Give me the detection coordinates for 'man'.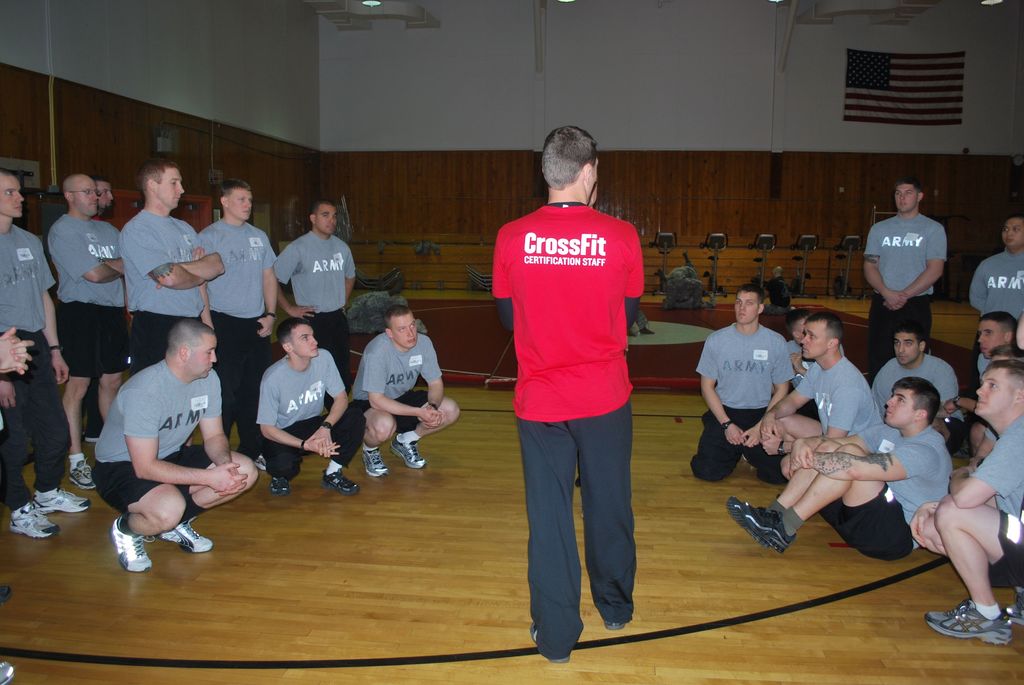
{"x1": 94, "y1": 168, "x2": 118, "y2": 219}.
